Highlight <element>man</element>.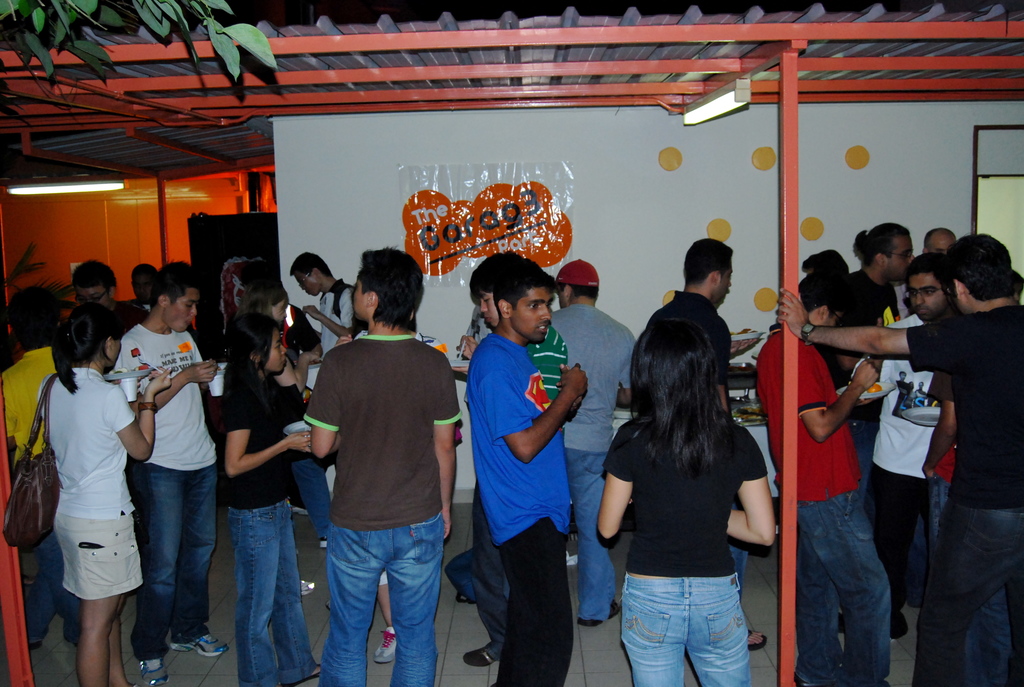
Highlighted region: detection(630, 233, 750, 426).
